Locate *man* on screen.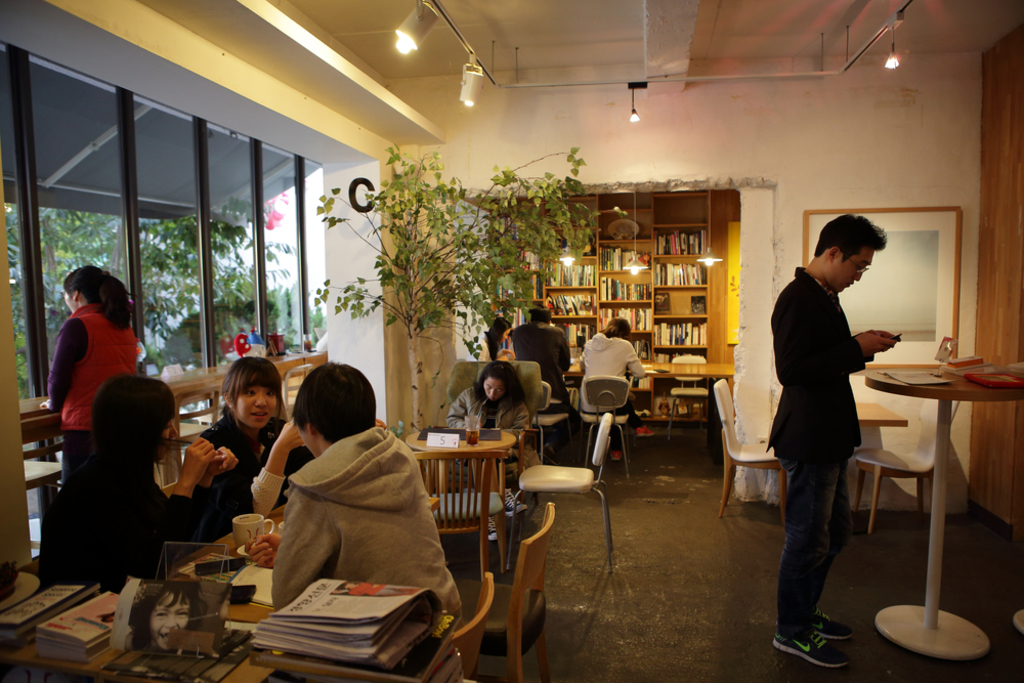
On screen at detection(494, 306, 581, 418).
